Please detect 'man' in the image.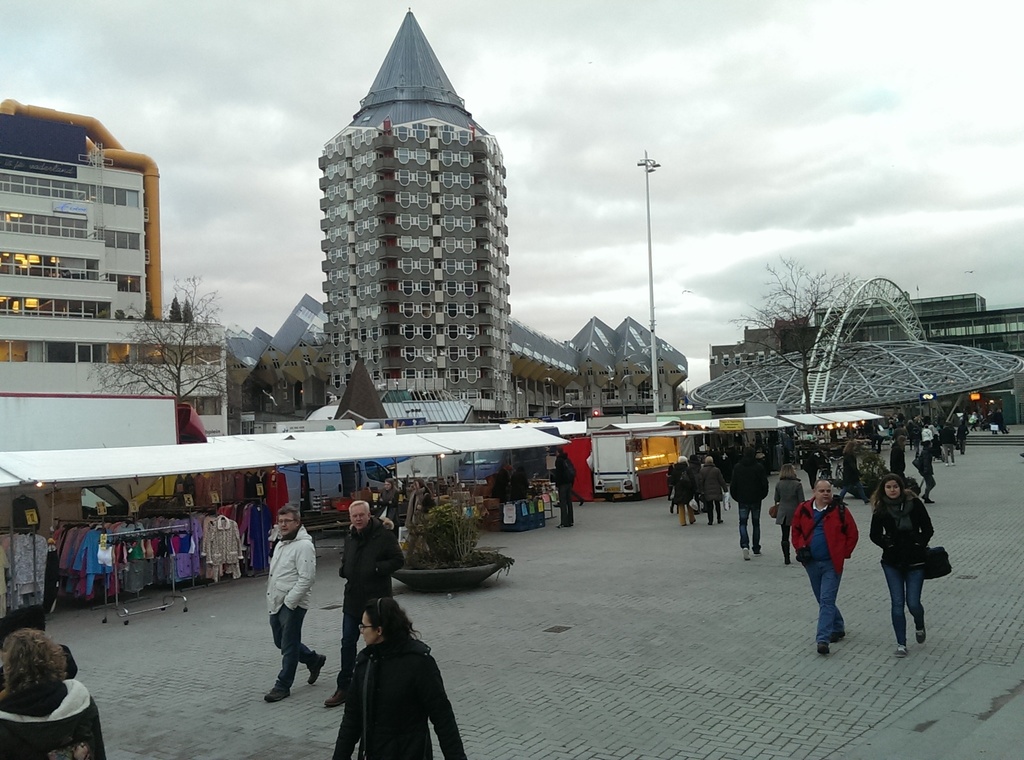
left=830, top=424, right=838, bottom=443.
